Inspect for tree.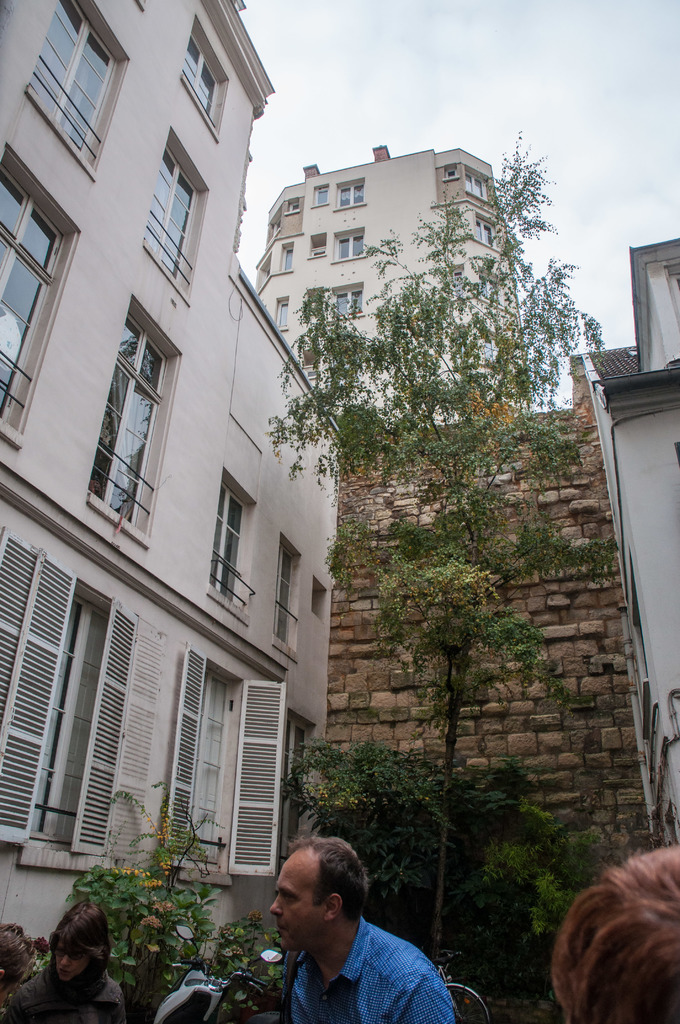
Inspection: bbox=(201, 93, 649, 927).
